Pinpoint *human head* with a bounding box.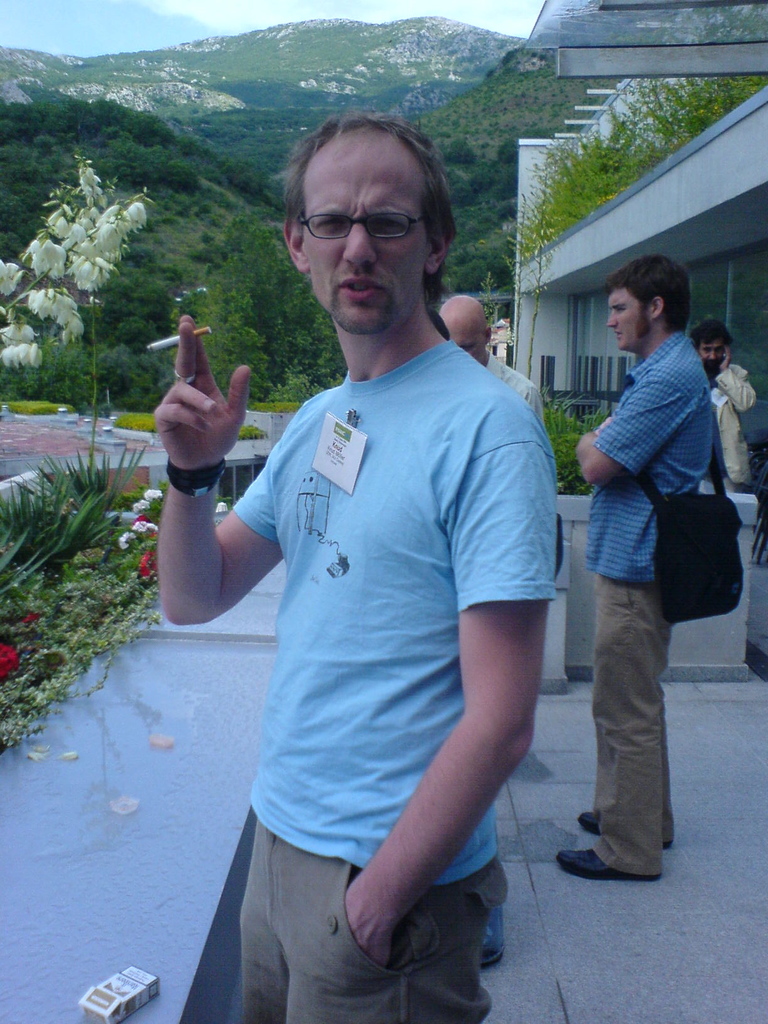
bbox=(439, 292, 499, 369).
